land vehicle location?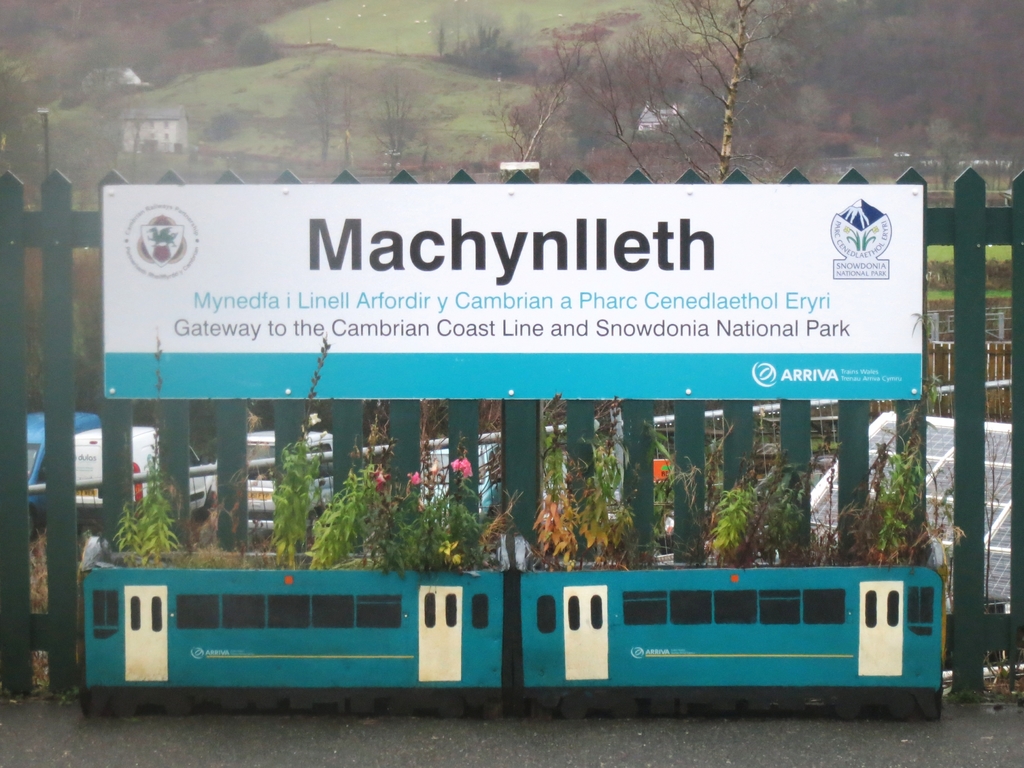
l=210, t=432, r=333, b=537
